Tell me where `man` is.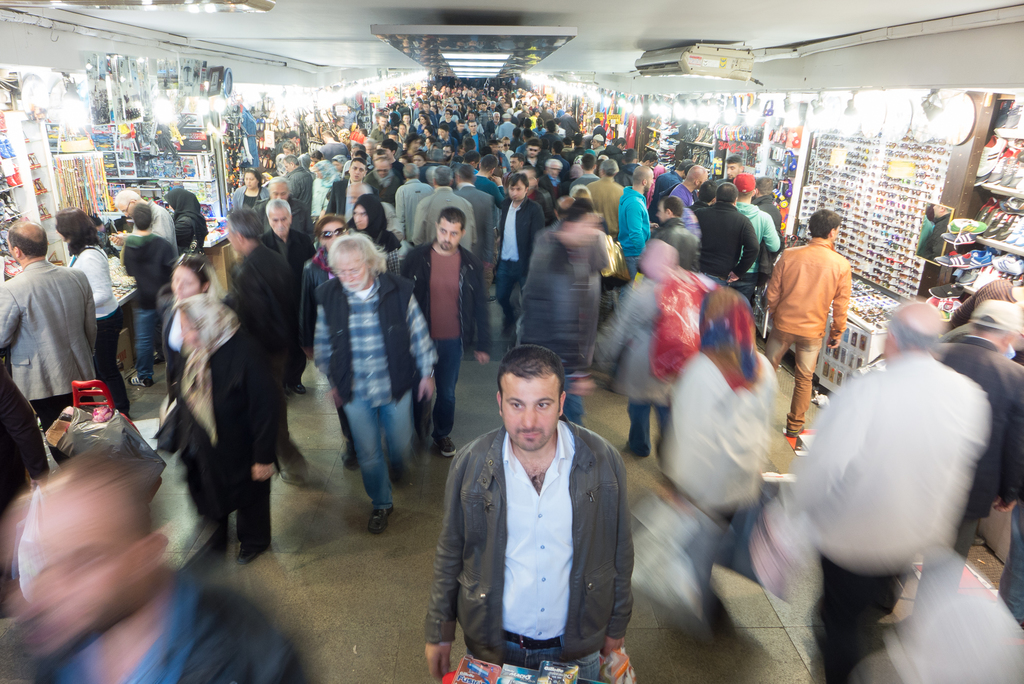
`man` is at pyautogui.locateOnScreen(226, 165, 271, 211).
